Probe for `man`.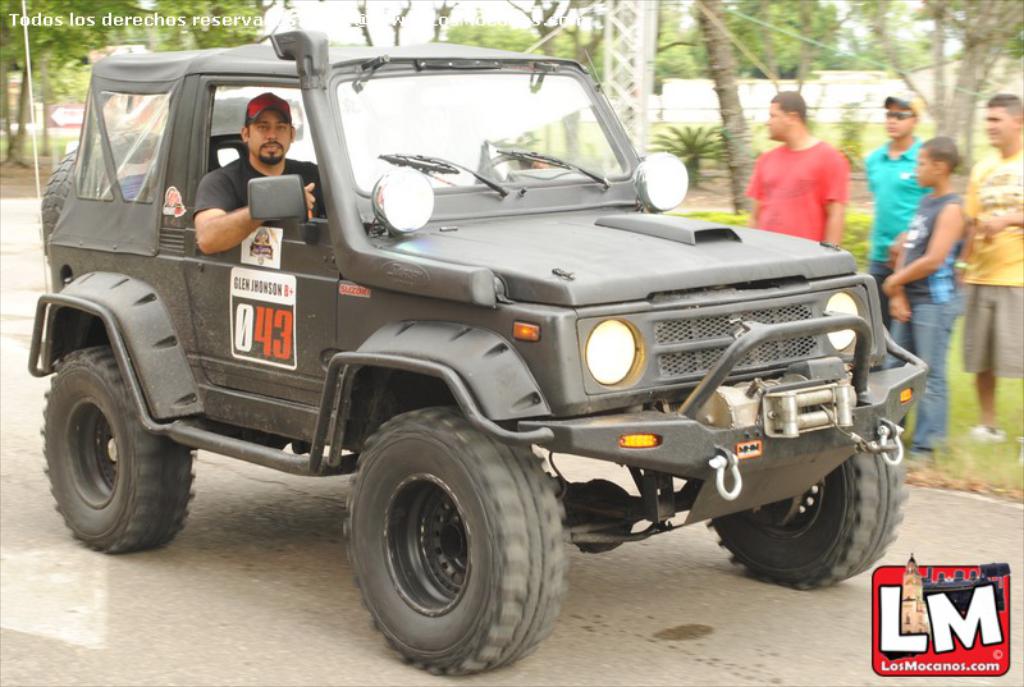
Probe result: {"x1": 860, "y1": 92, "x2": 924, "y2": 334}.
